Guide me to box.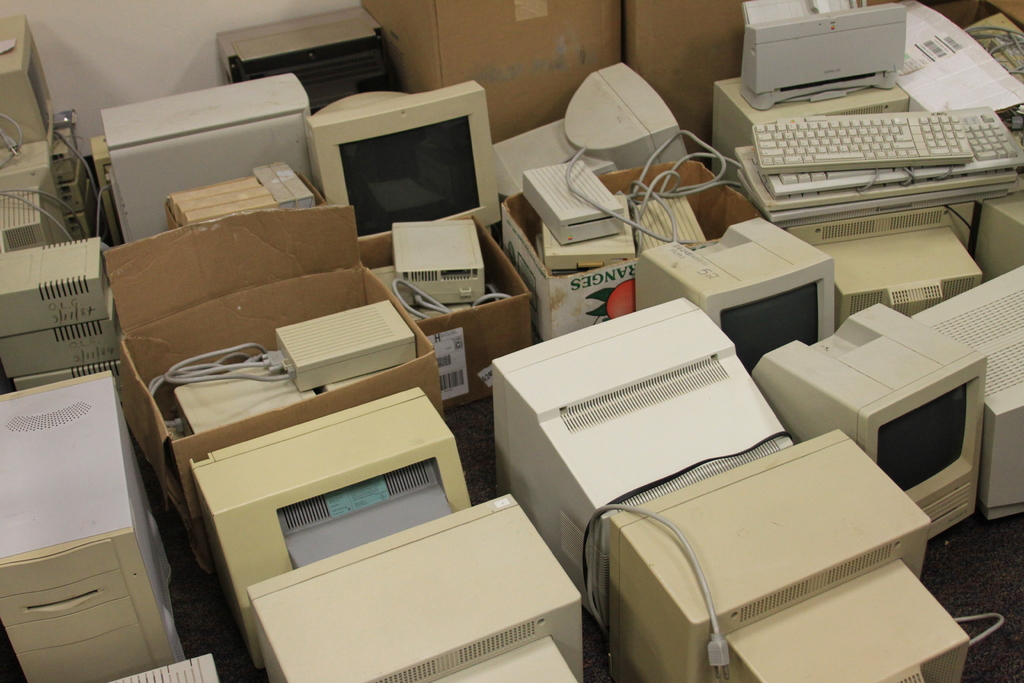
Guidance: x1=360 y1=210 x2=527 y2=413.
